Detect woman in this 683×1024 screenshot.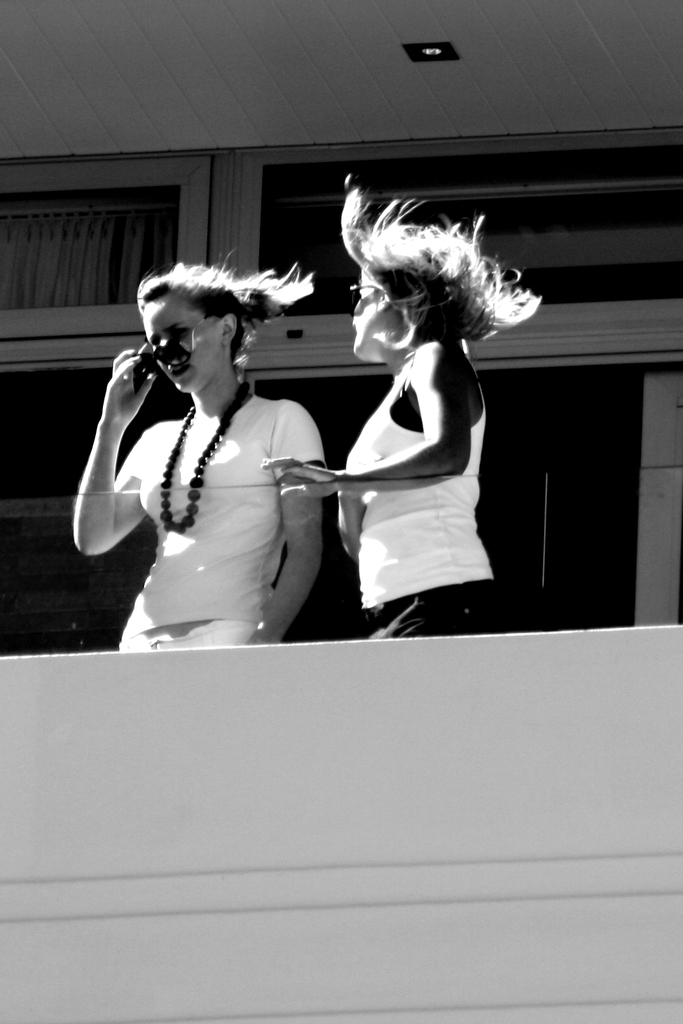
Detection: bbox(70, 251, 333, 655).
